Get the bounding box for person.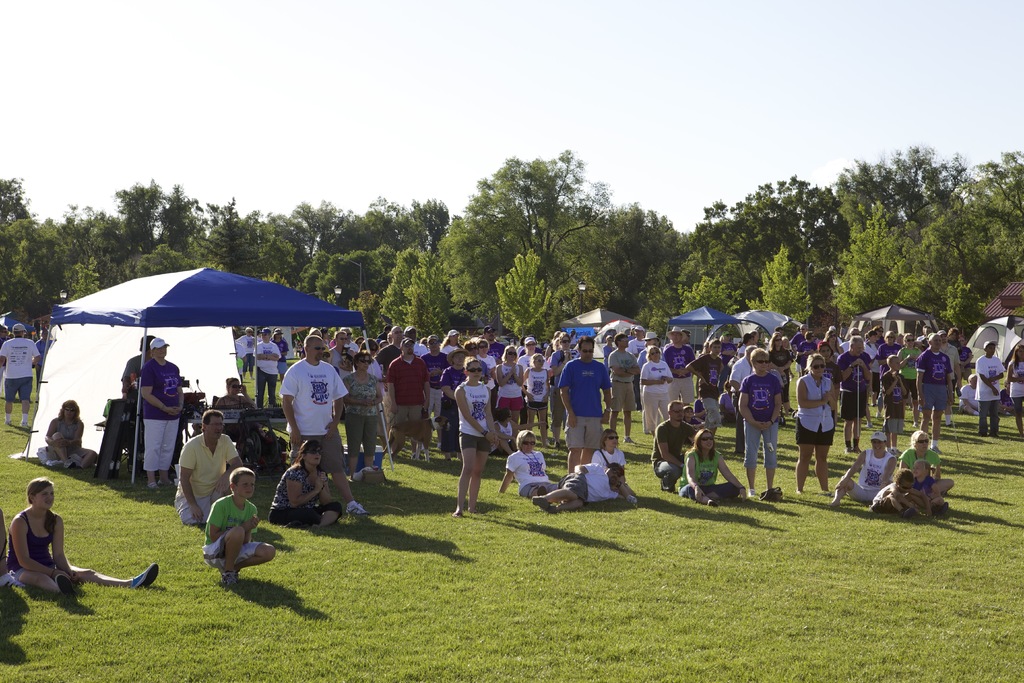
box=[237, 323, 264, 370].
